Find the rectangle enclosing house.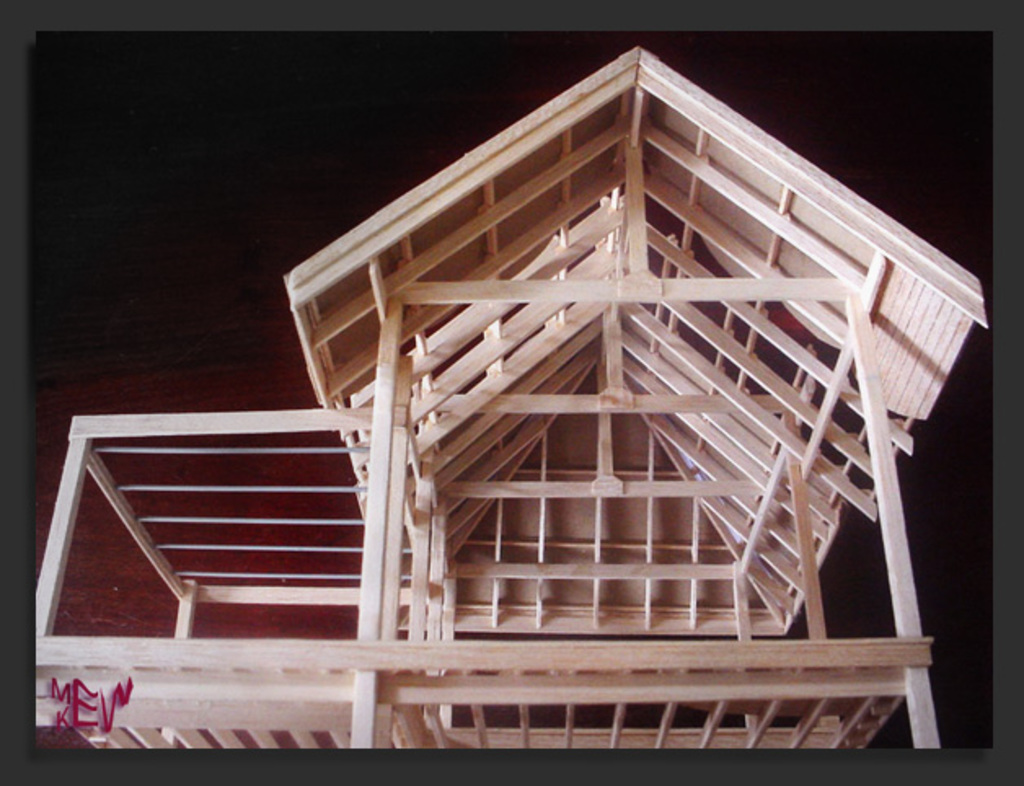
(0, 20, 1023, 768).
